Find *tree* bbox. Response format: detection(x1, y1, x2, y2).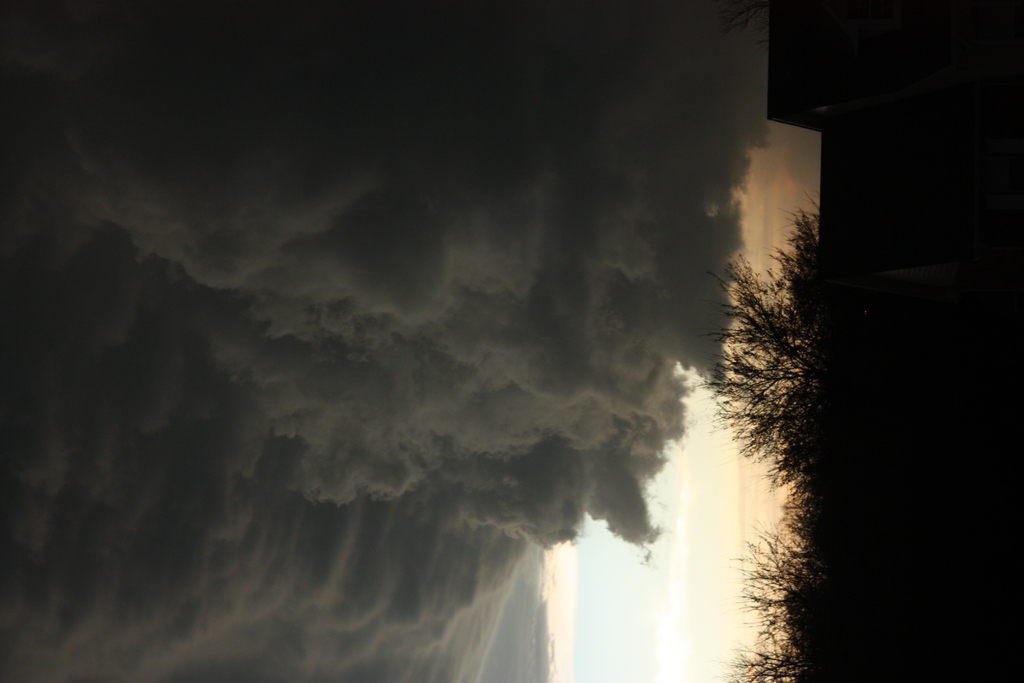
detection(704, 204, 916, 486).
